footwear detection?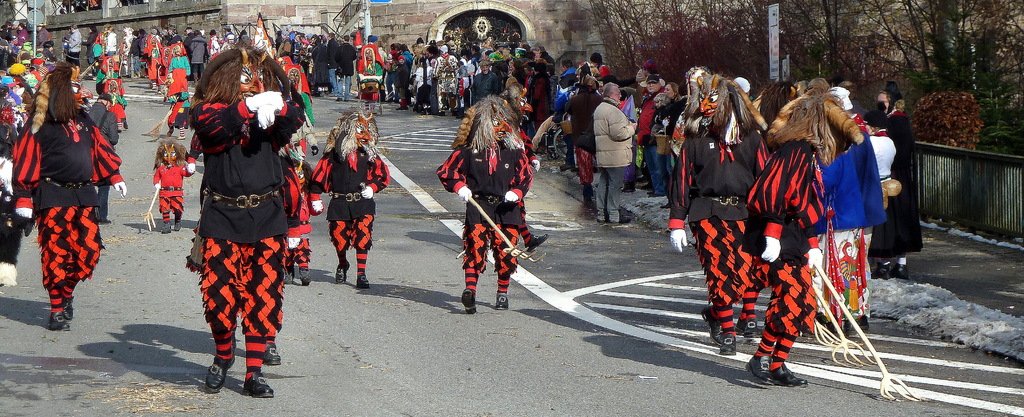
[262,350,280,368]
